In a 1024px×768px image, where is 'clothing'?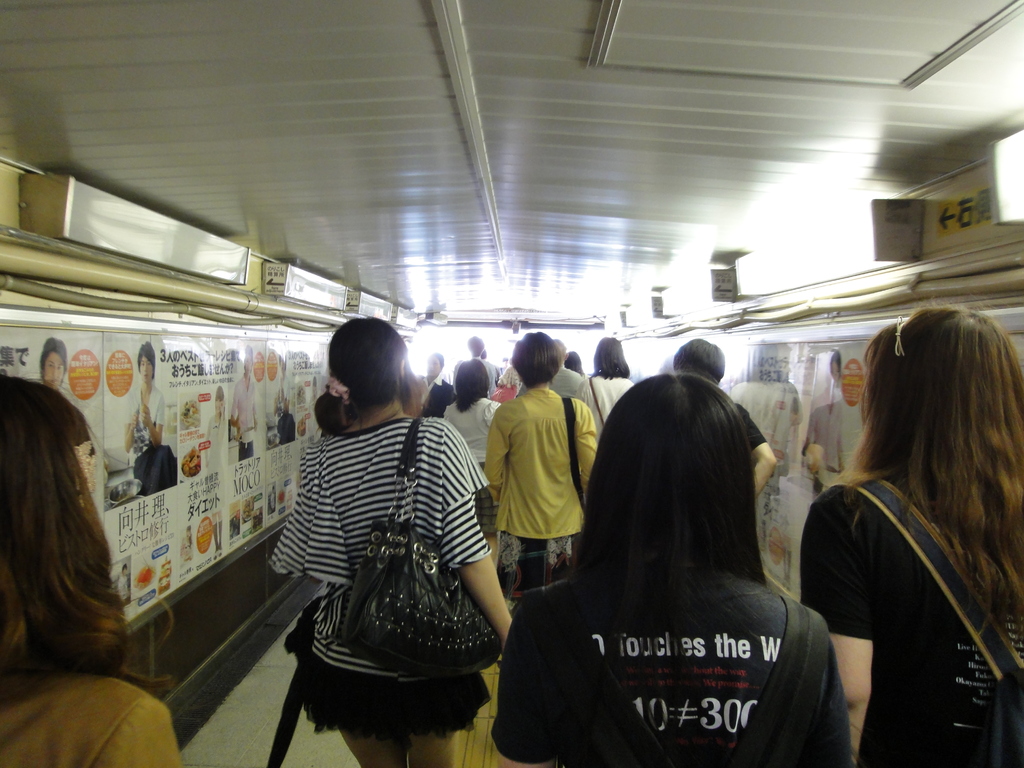
x1=787 y1=467 x2=1014 y2=767.
